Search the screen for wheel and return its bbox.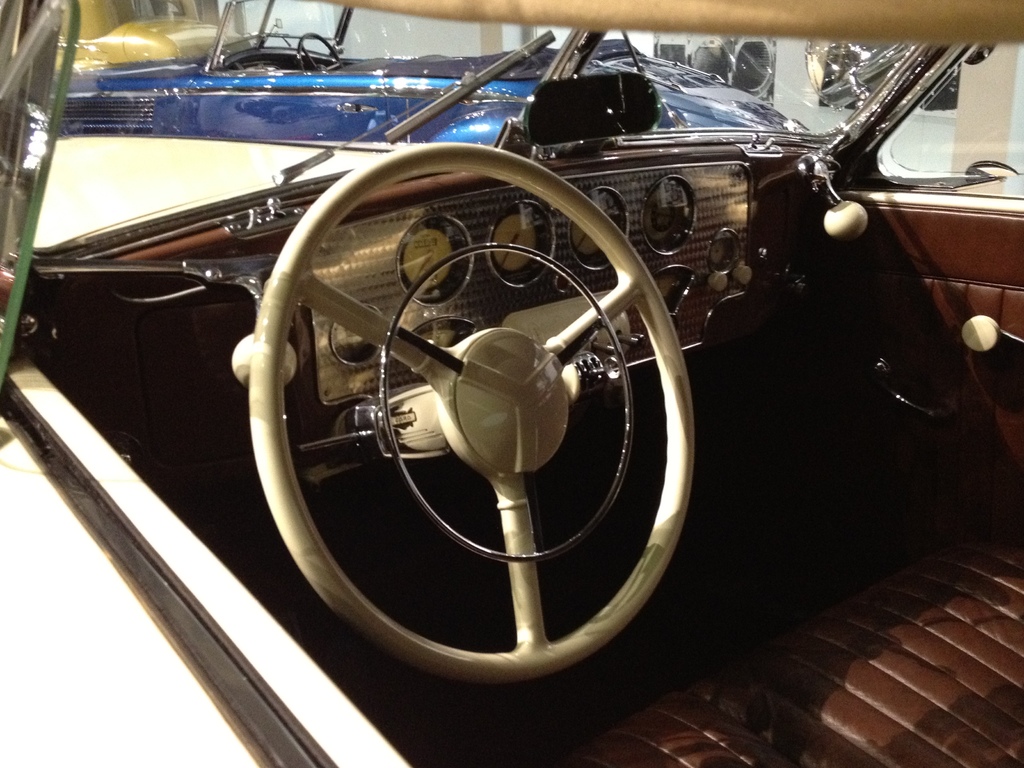
Found: left=244, top=136, right=700, bottom=684.
